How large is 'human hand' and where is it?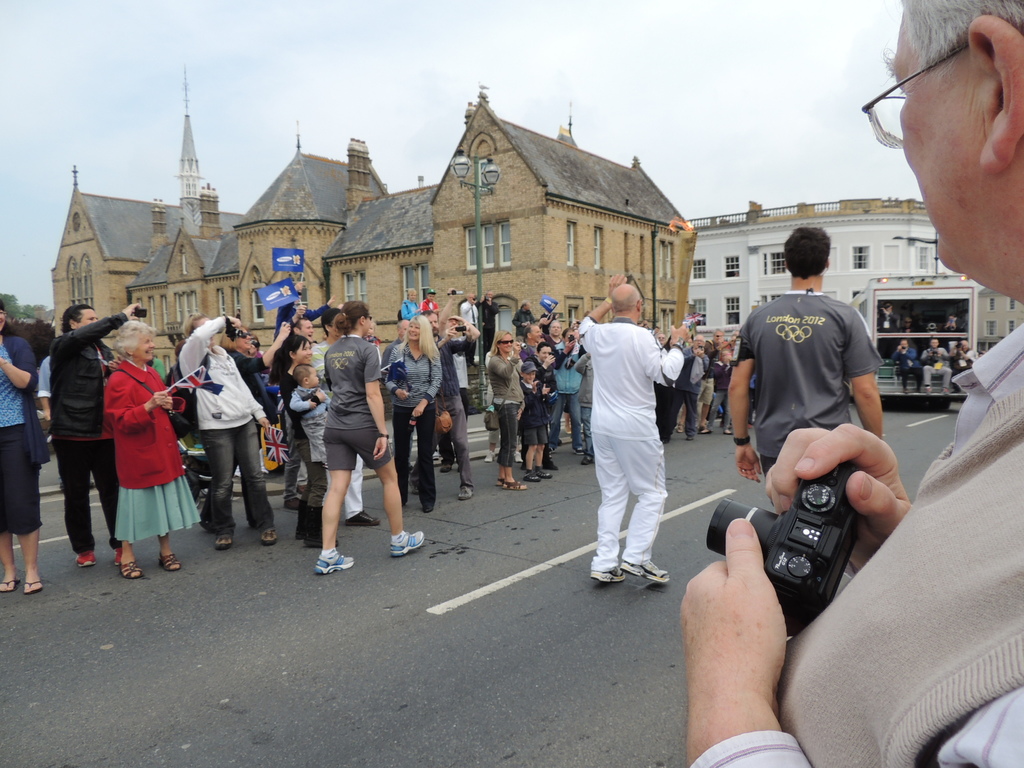
Bounding box: (x1=295, y1=303, x2=308, y2=319).
